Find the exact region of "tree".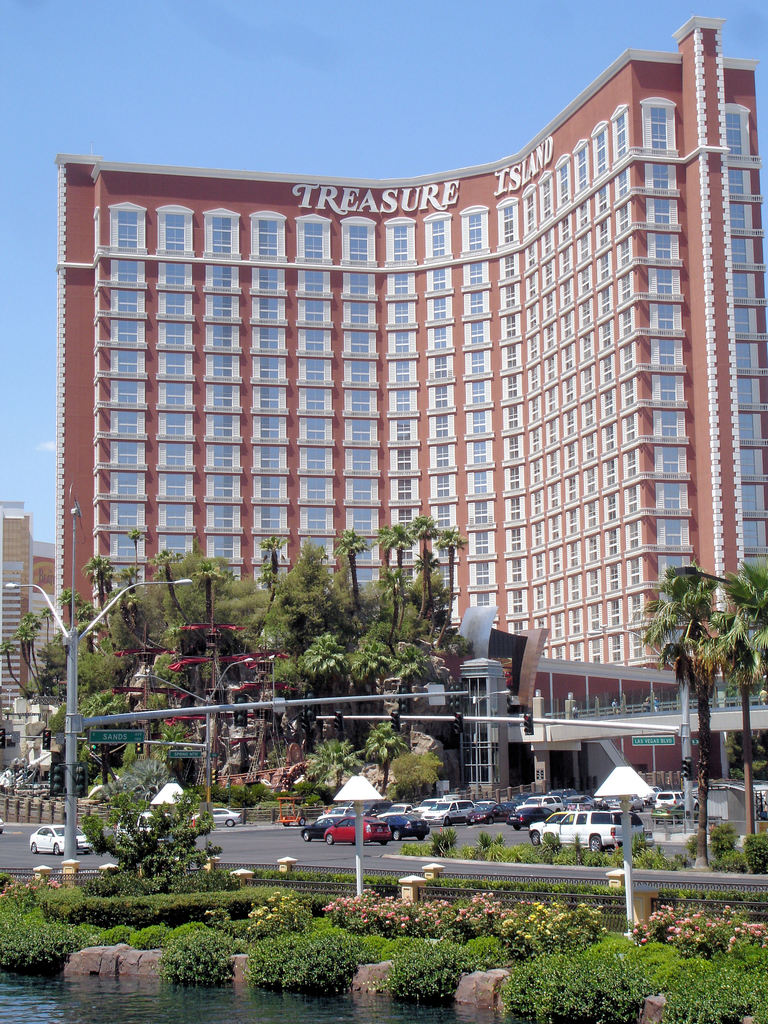
Exact region: l=150, t=540, r=202, b=628.
